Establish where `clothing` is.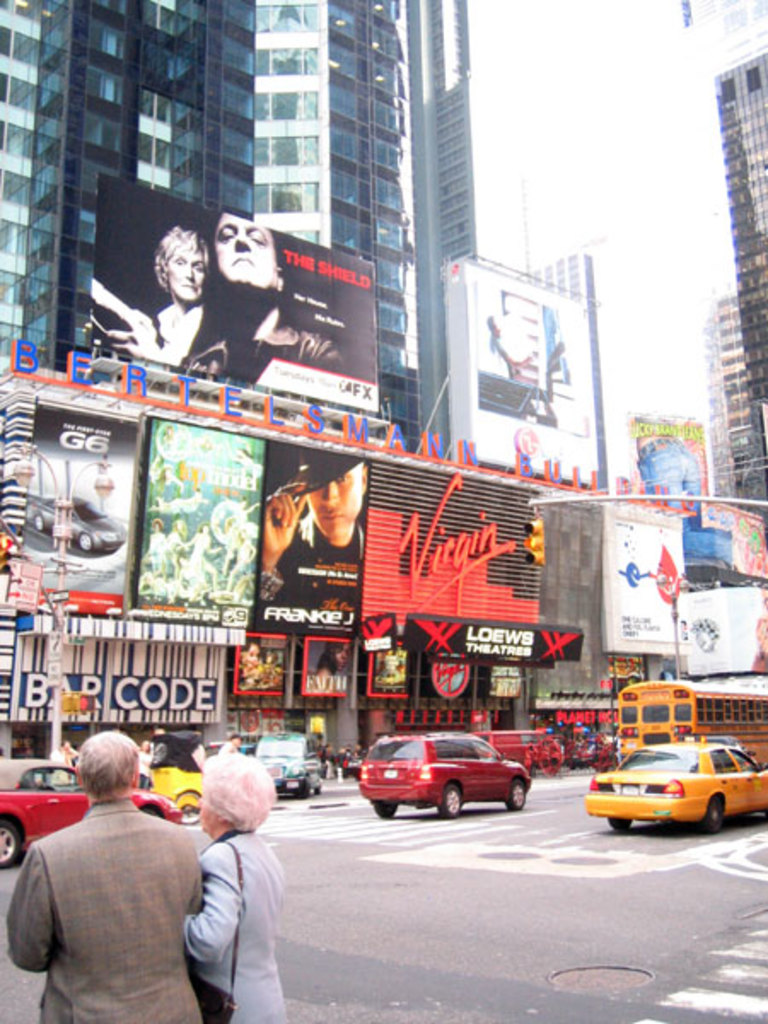
Established at locate(242, 311, 346, 381).
